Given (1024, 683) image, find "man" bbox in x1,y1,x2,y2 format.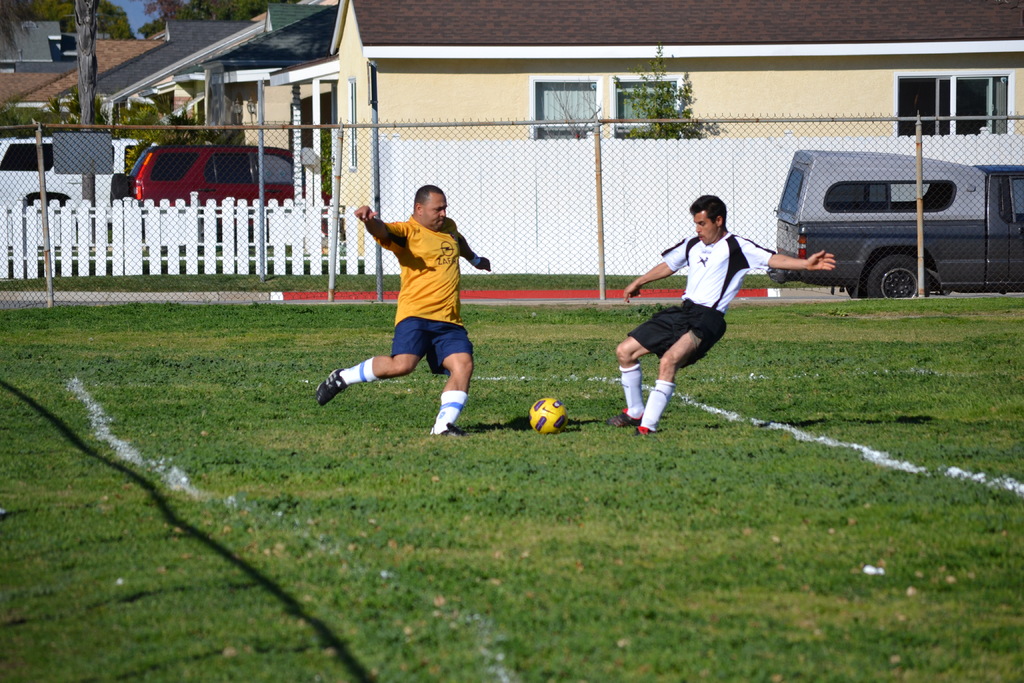
606,191,837,436.
